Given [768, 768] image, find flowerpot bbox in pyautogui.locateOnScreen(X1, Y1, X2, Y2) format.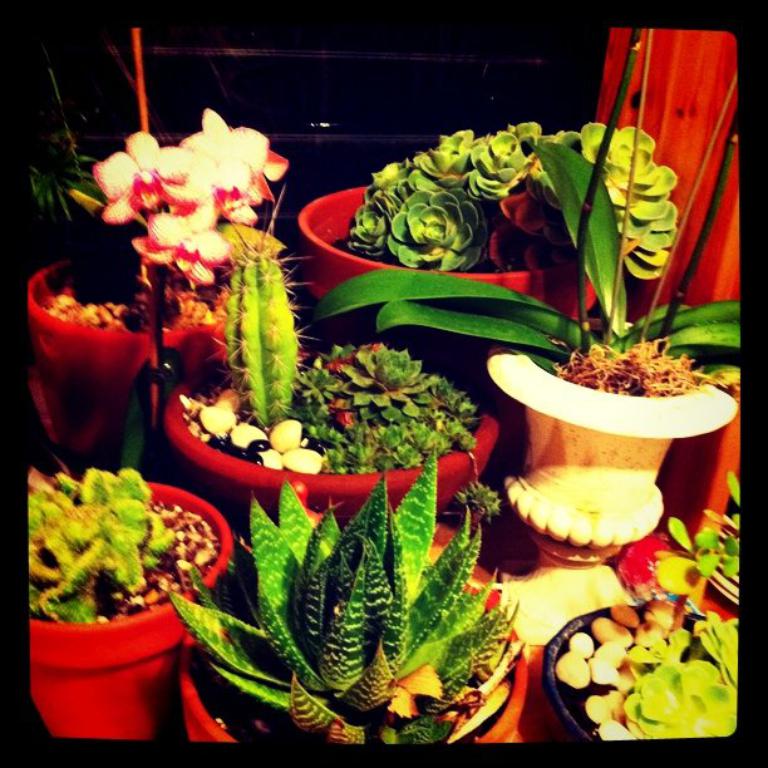
pyautogui.locateOnScreen(486, 340, 735, 640).
